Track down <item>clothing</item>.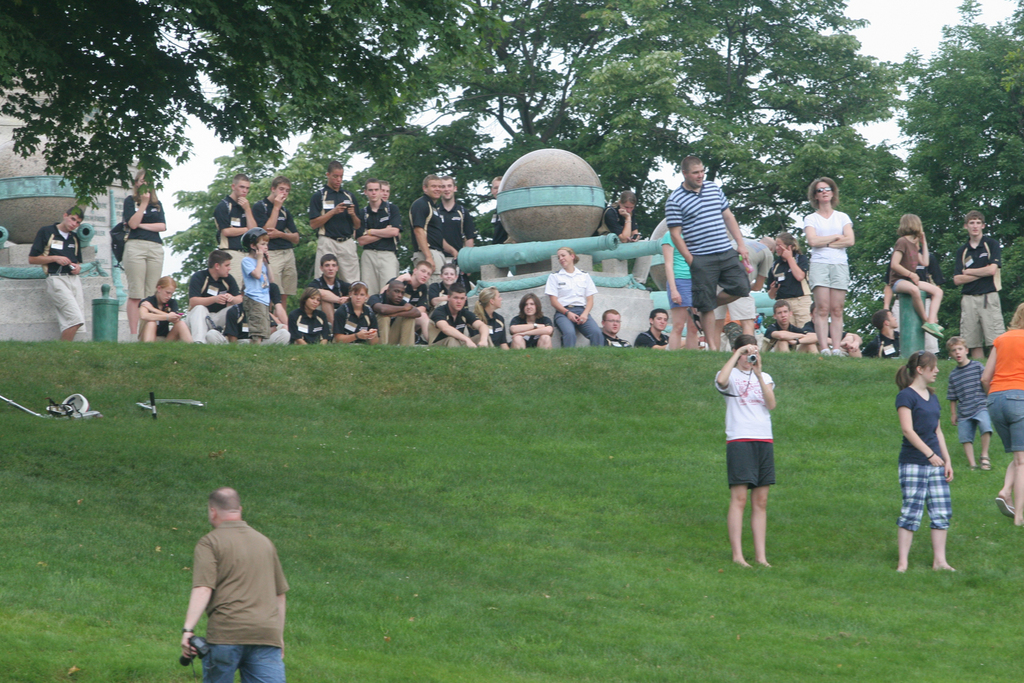
Tracked to [left=668, top=175, right=758, bottom=314].
